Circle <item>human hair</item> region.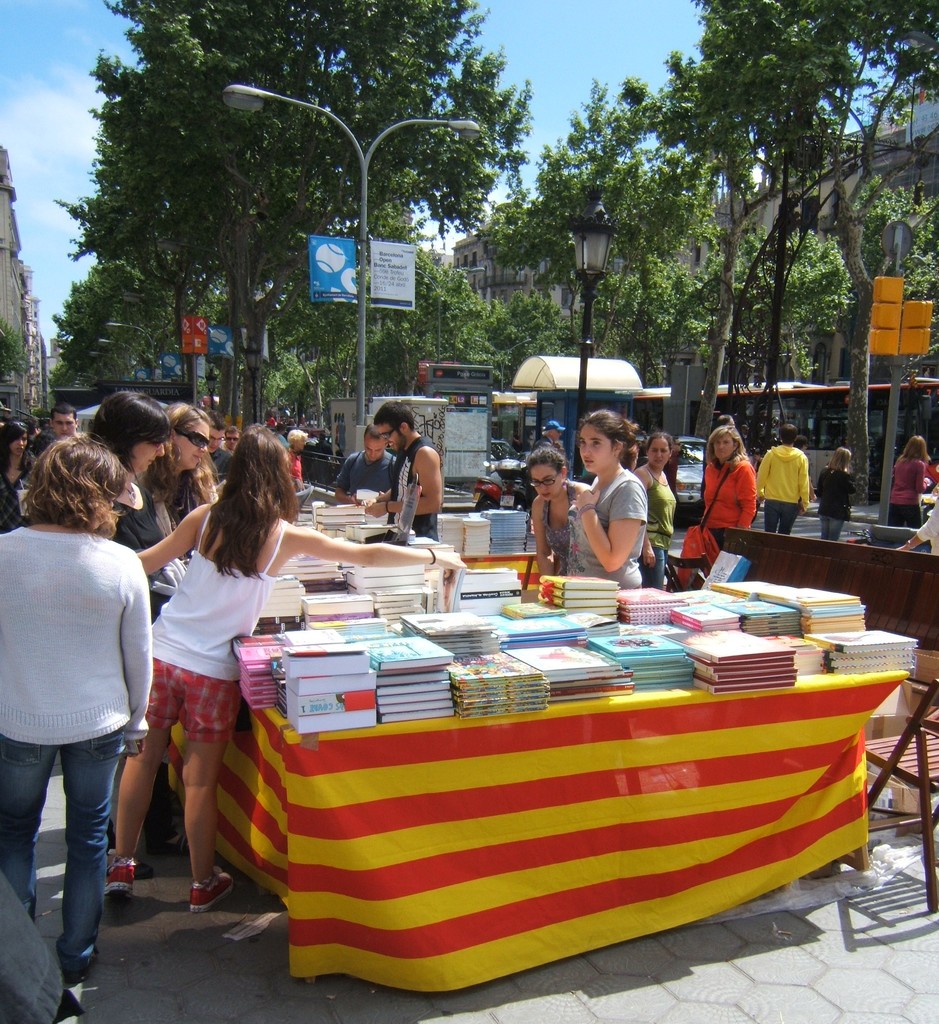
Region: box=[226, 426, 242, 436].
